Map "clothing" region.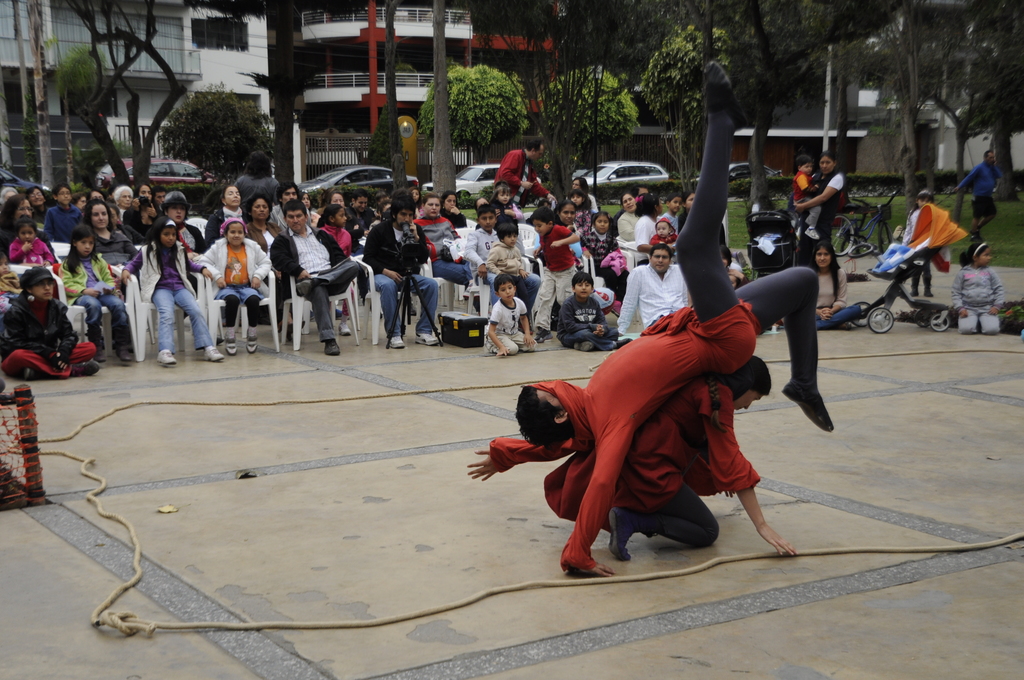
Mapped to pyautogui.locateOnScreen(956, 163, 1002, 215).
